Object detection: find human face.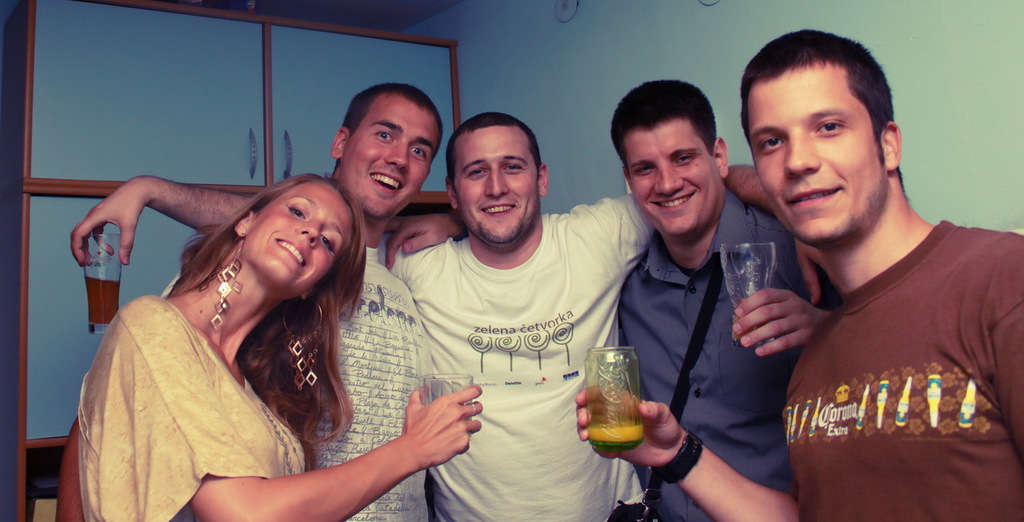
{"left": 243, "top": 177, "right": 346, "bottom": 301}.
